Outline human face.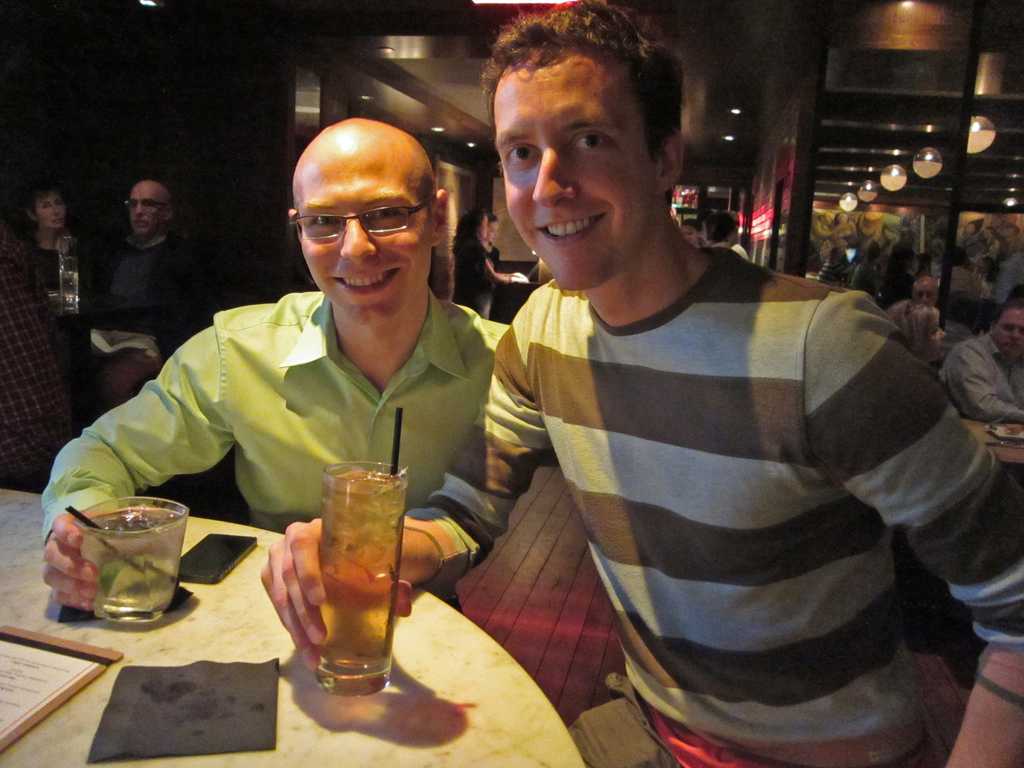
Outline: detection(481, 211, 492, 237).
